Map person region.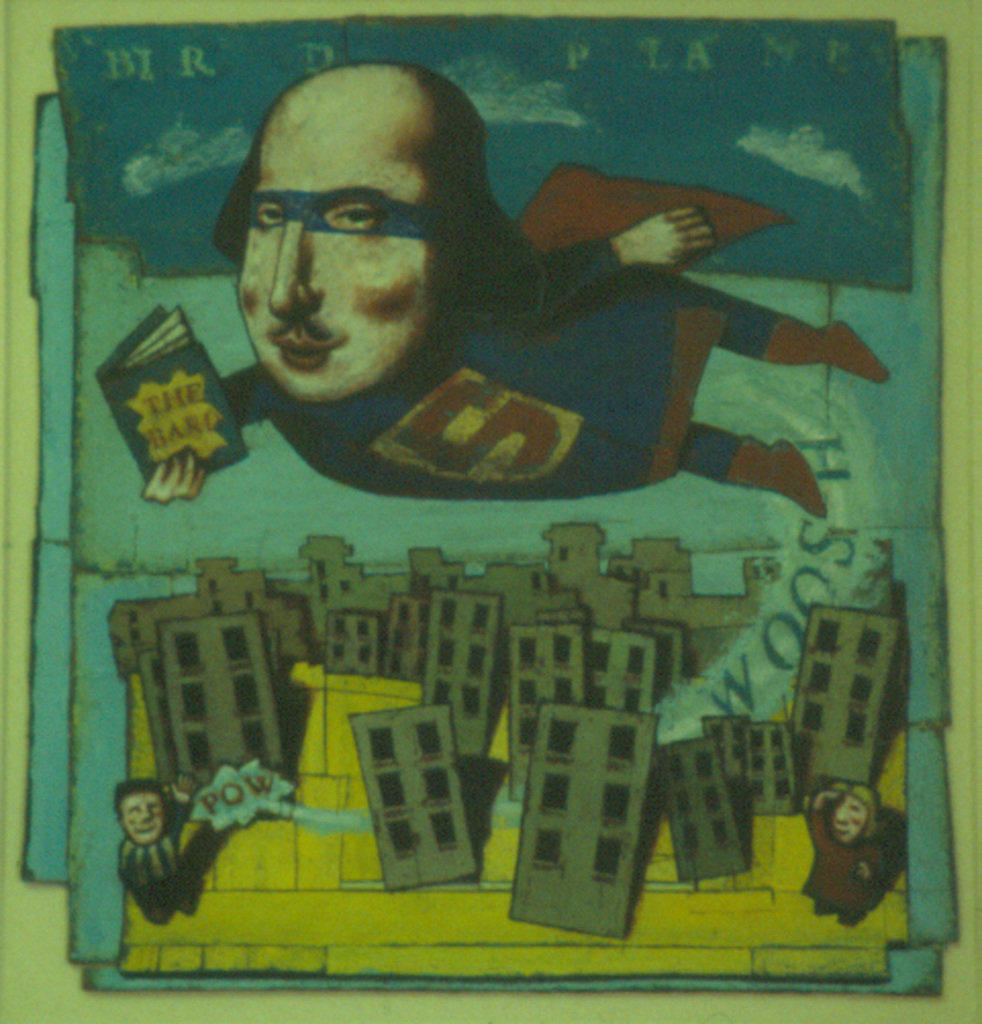
Mapped to crop(802, 782, 894, 937).
